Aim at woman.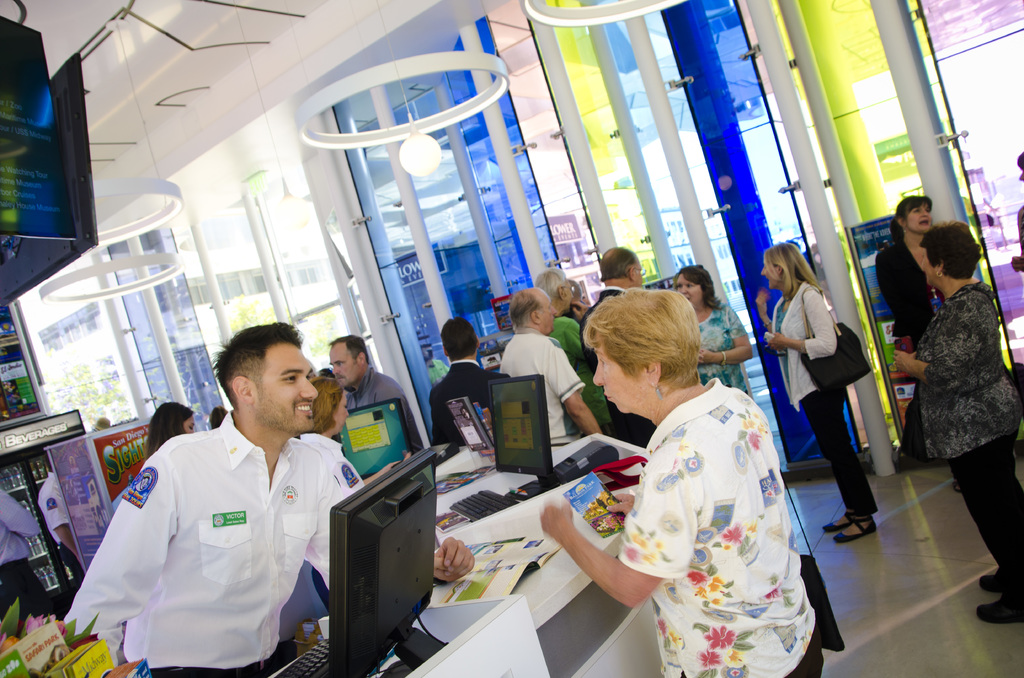
Aimed at [x1=886, y1=216, x2=1023, y2=625].
